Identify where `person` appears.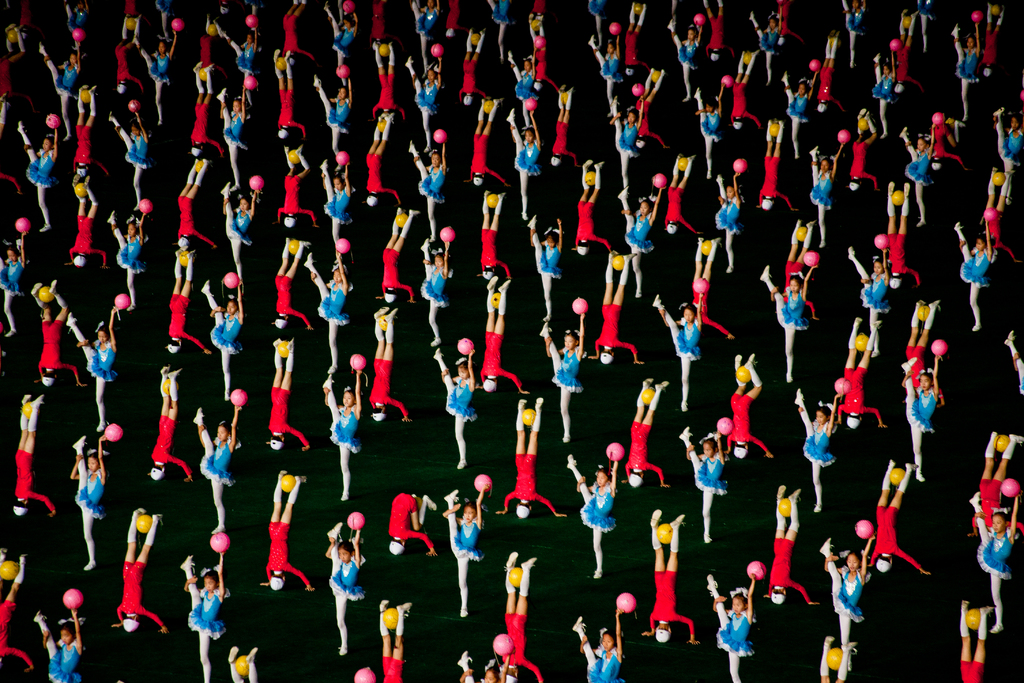
Appears at <bbox>260, 334, 313, 452</bbox>.
